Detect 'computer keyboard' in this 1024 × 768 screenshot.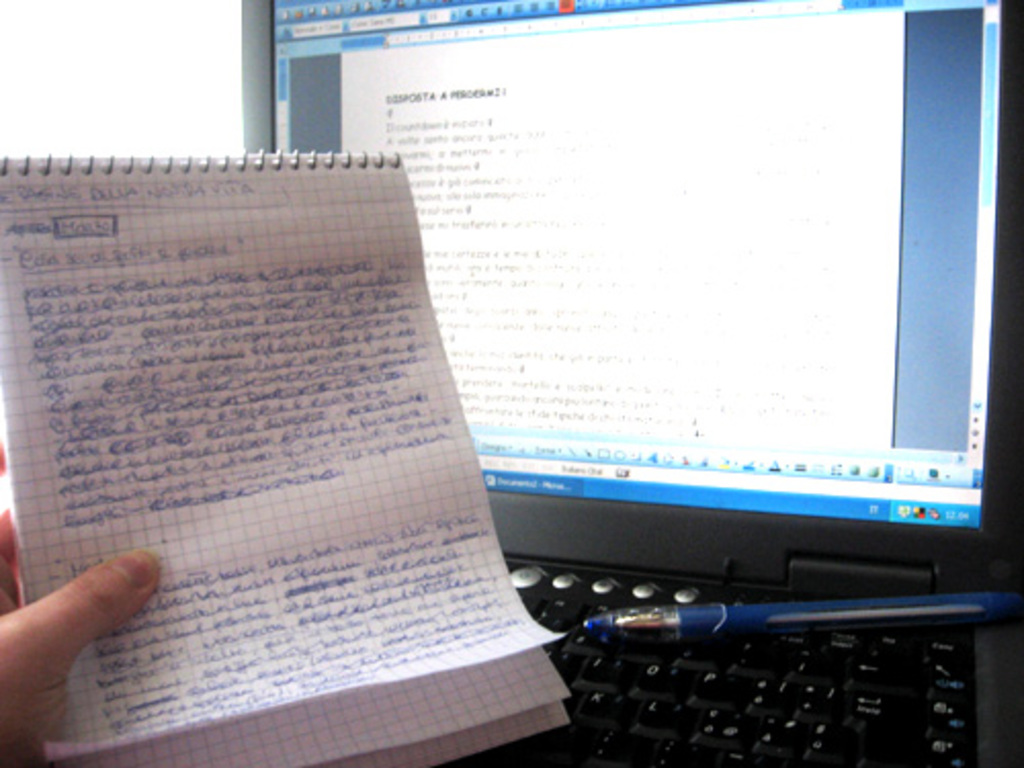
Detection: x1=467 y1=553 x2=973 y2=766.
